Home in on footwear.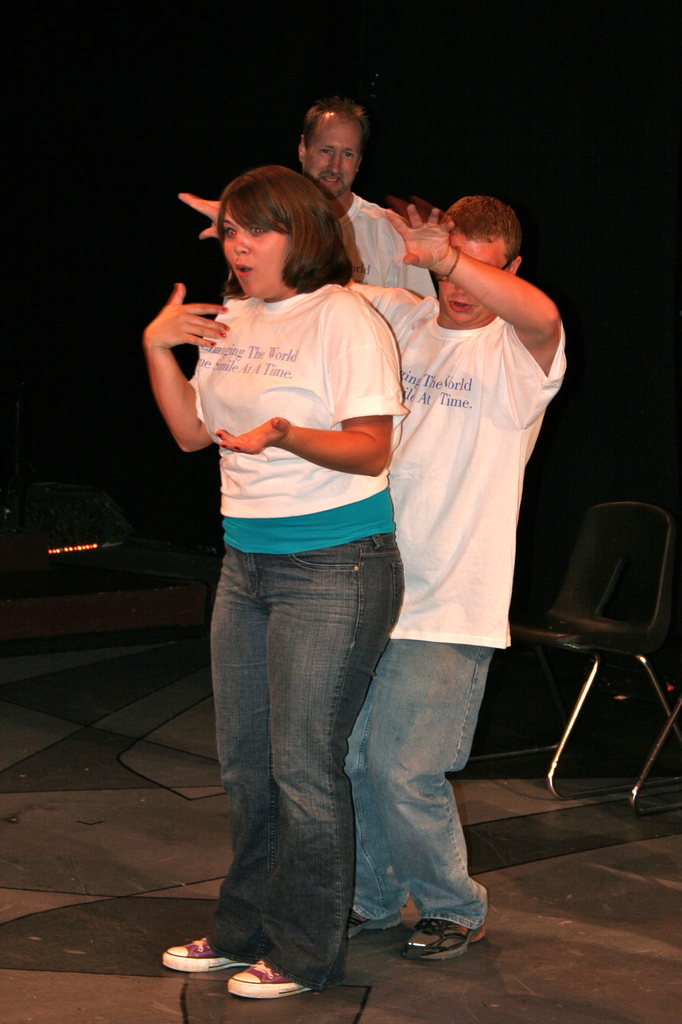
Homed in at <box>160,940,257,973</box>.
